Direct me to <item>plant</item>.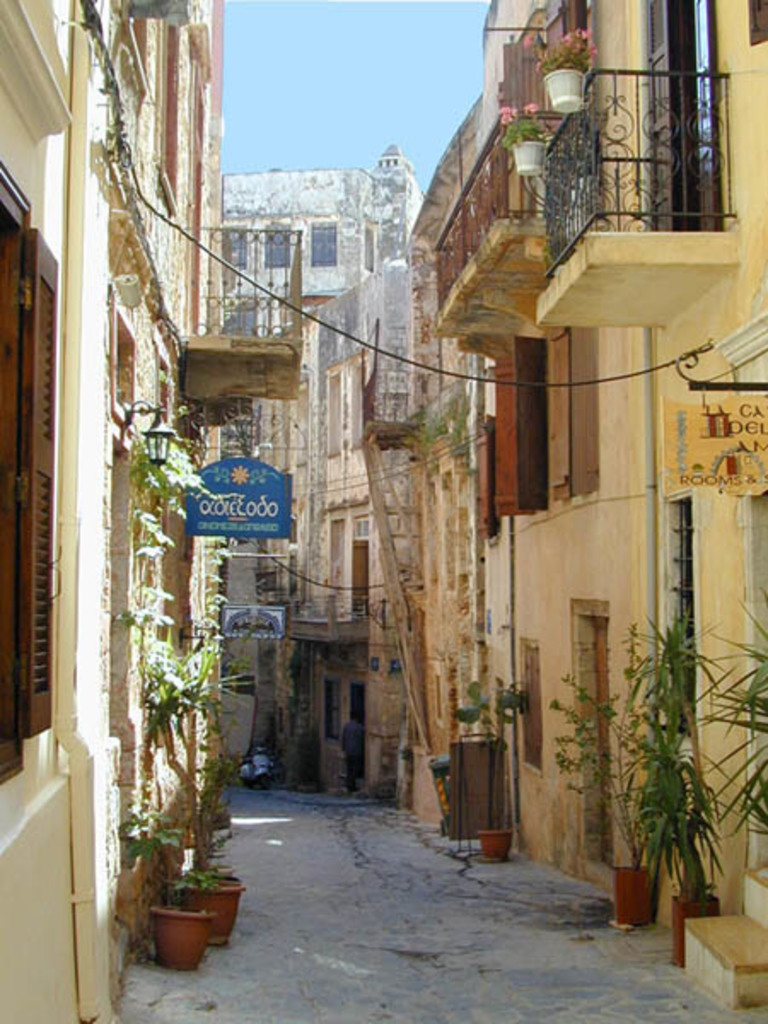
Direction: [left=135, top=425, right=213, bottom=616].
